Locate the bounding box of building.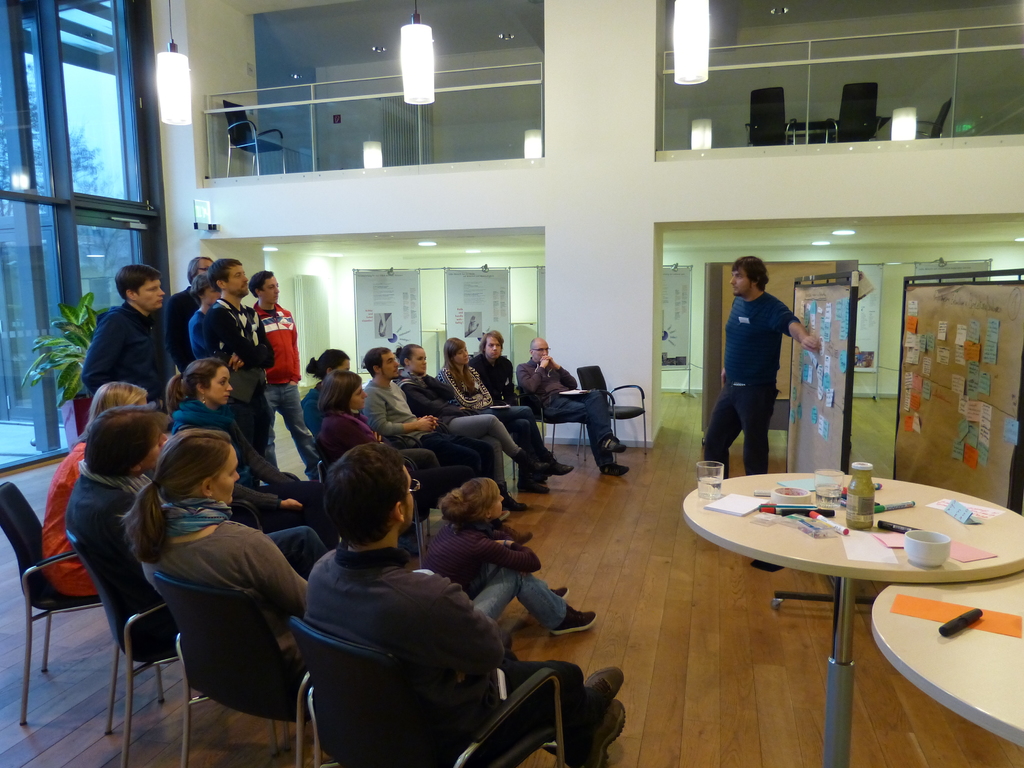
Bounding box: (0,0,1023,767).
